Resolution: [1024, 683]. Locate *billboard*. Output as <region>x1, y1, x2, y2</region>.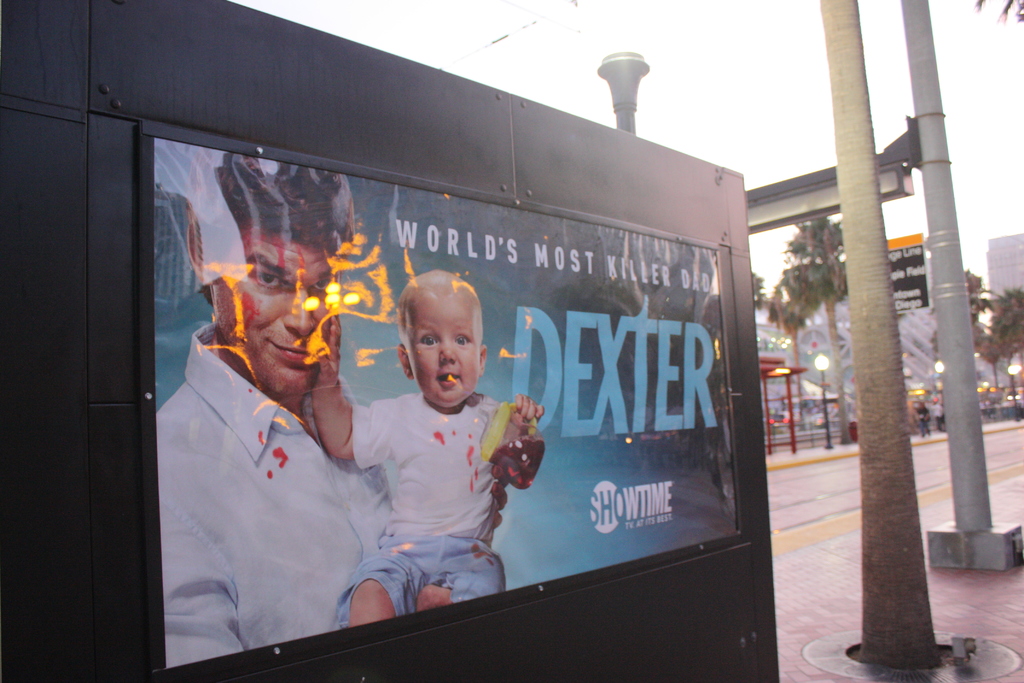
<region>145, 120, 742, 673</region>.
